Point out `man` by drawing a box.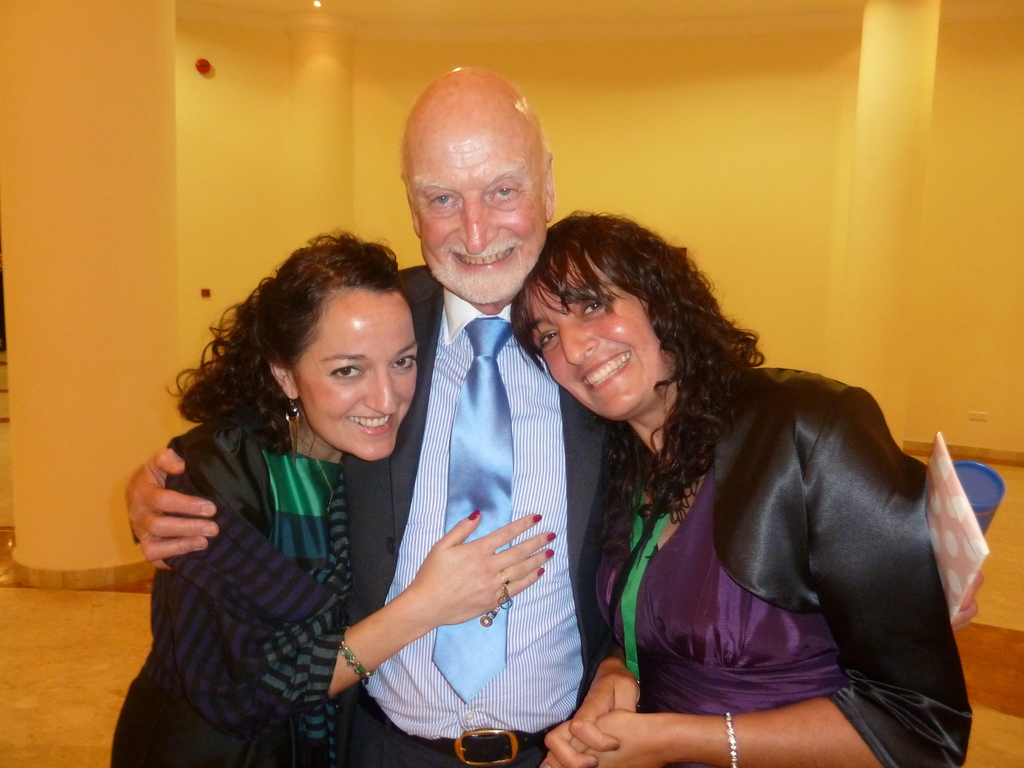
bbox(100, 53, 1016, 767).
